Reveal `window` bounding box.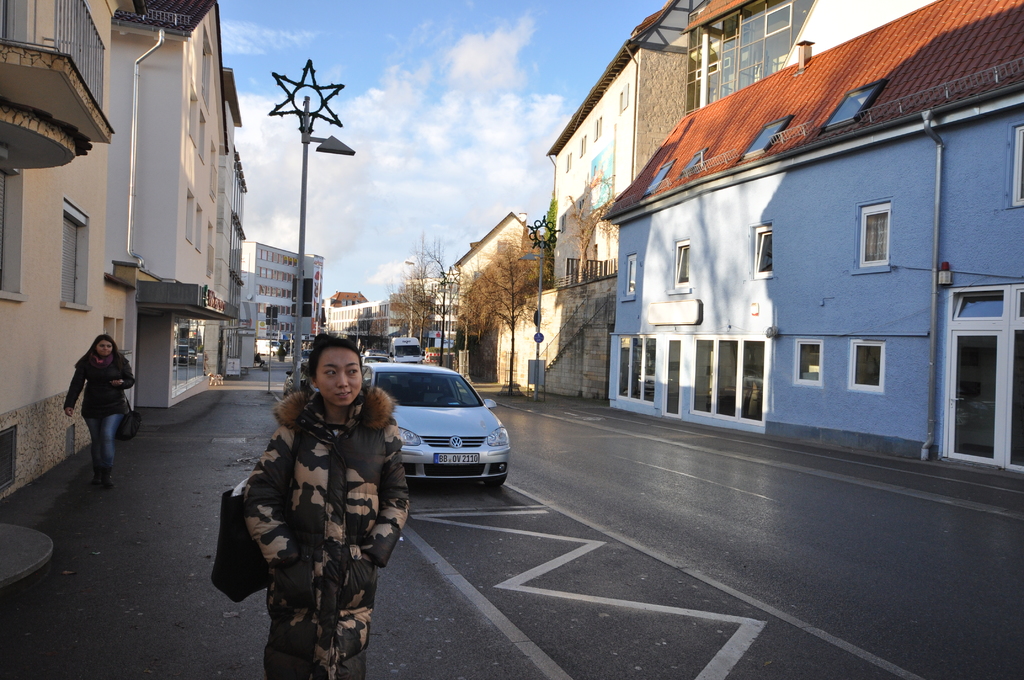
Revealed: <region>695, 334, 772, 416</region>.
